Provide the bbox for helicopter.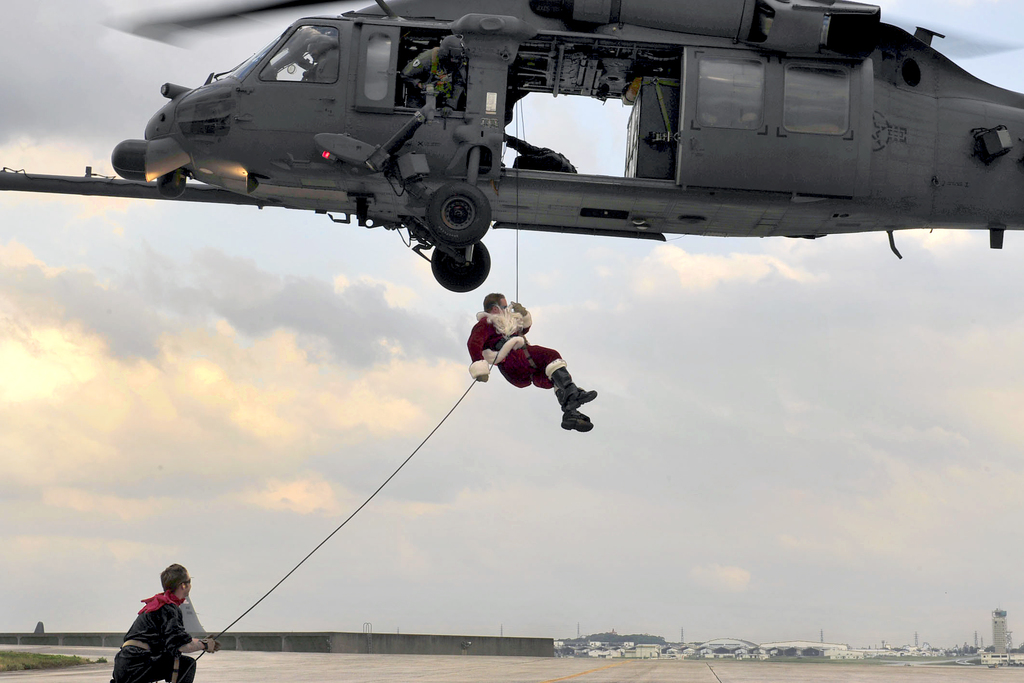
bbox=(35, 0, 1023, 363).
